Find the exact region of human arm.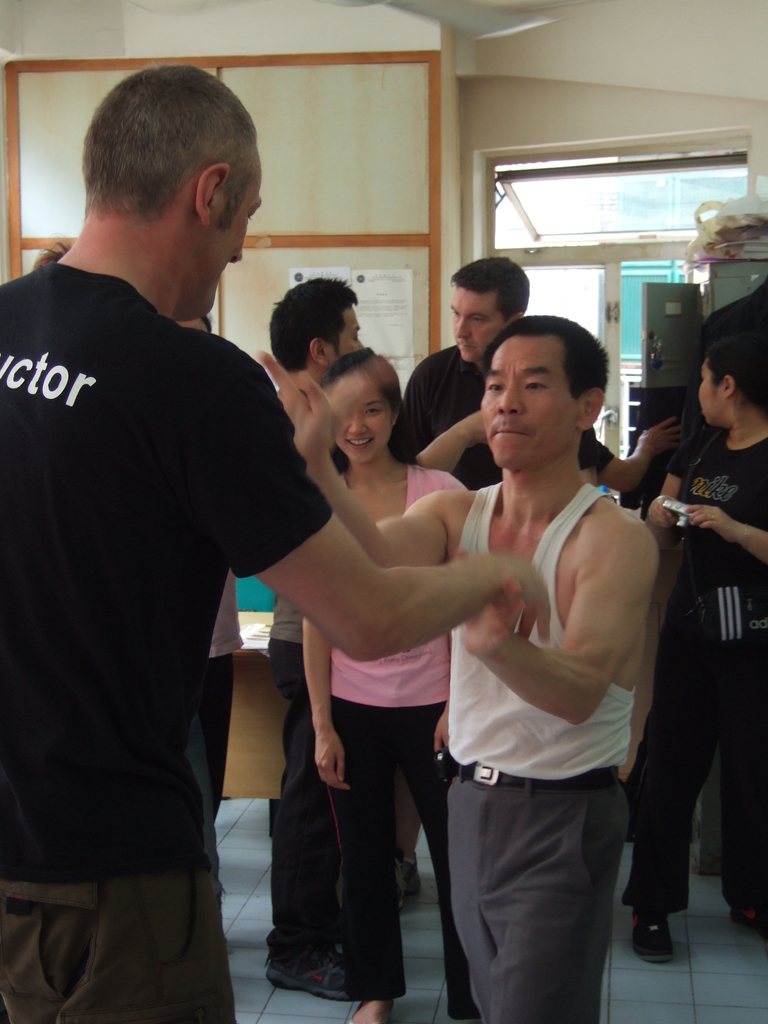
Exact region: <region>294, 599, 359, 791</region>.
